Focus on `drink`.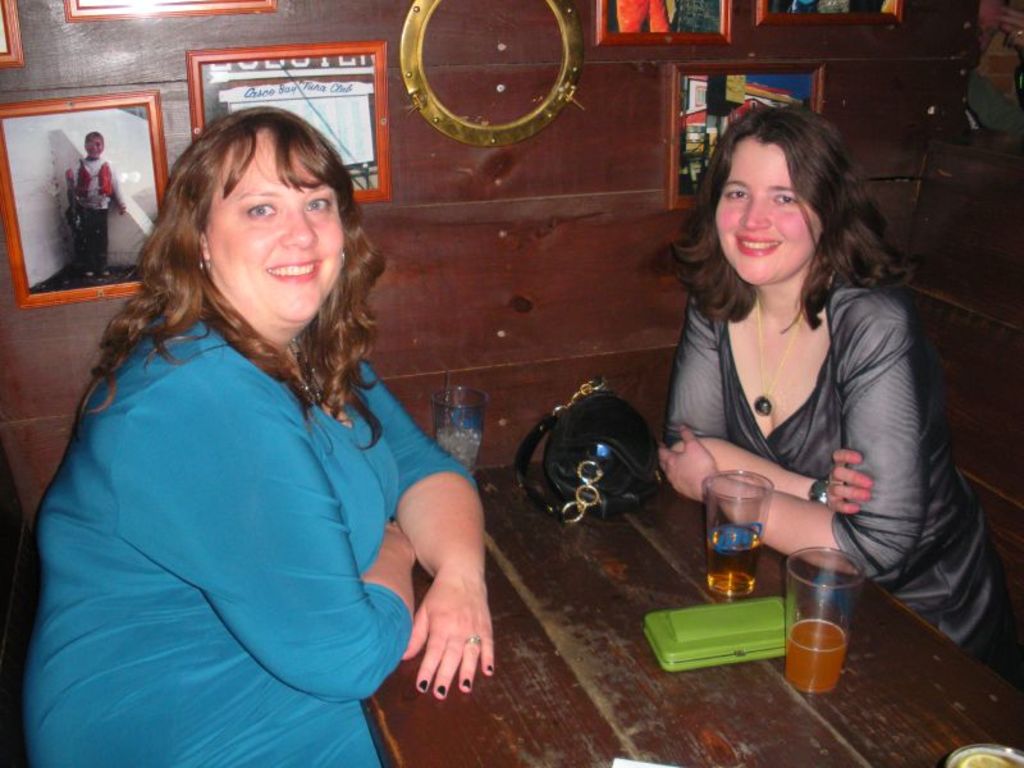
Focused at l=700, t=465, r=772, b=594.
